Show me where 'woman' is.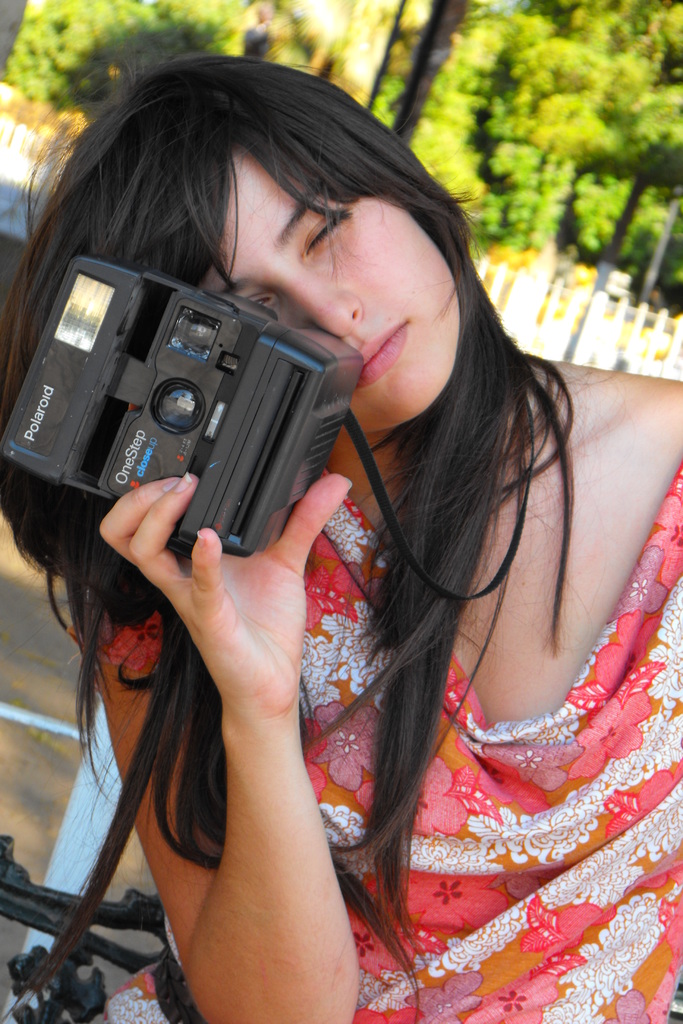
'woman' is at select_region(132, 36, 669, 1003).
